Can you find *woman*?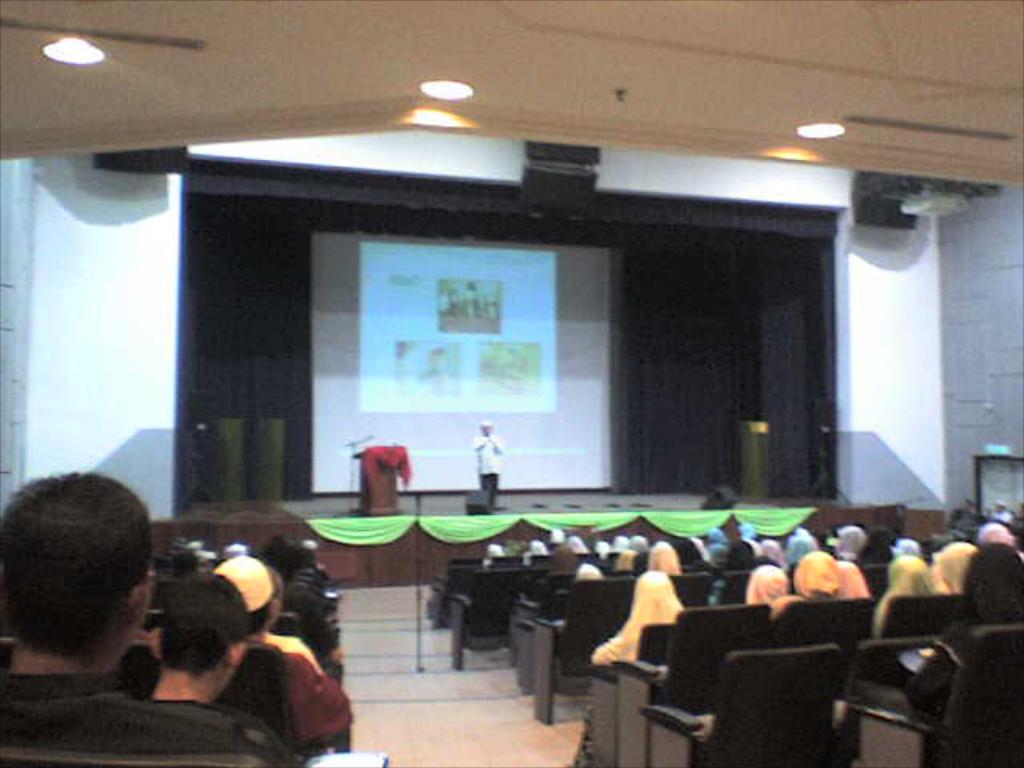
Yes, bounding box: 571/568/685/765.
